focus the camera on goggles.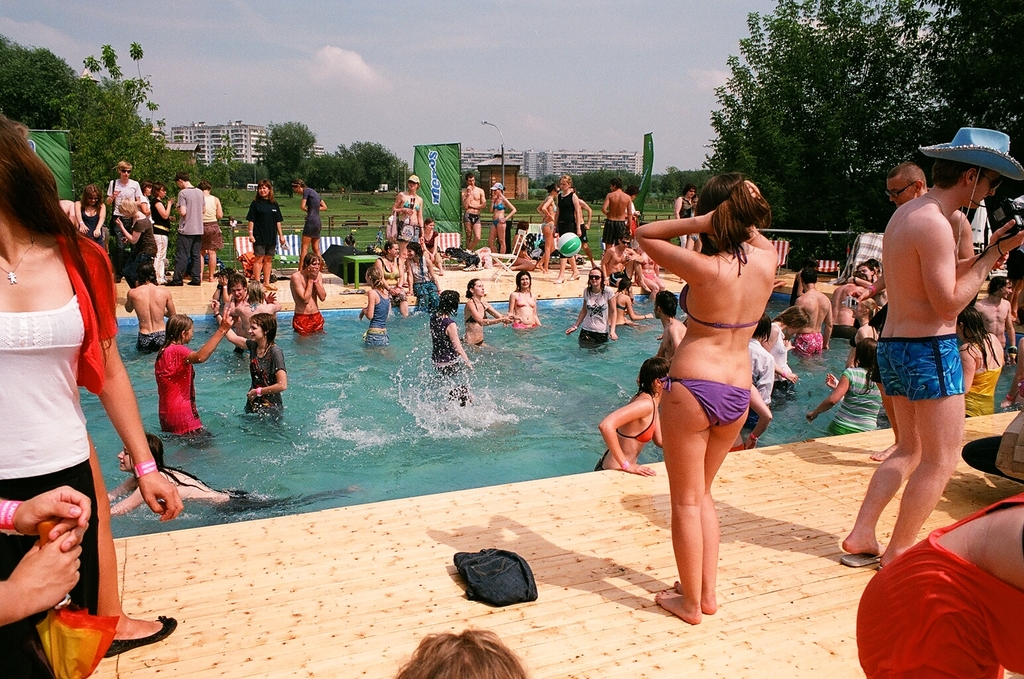
Focus region: left=84, top=194, right=99, bottom=200.
